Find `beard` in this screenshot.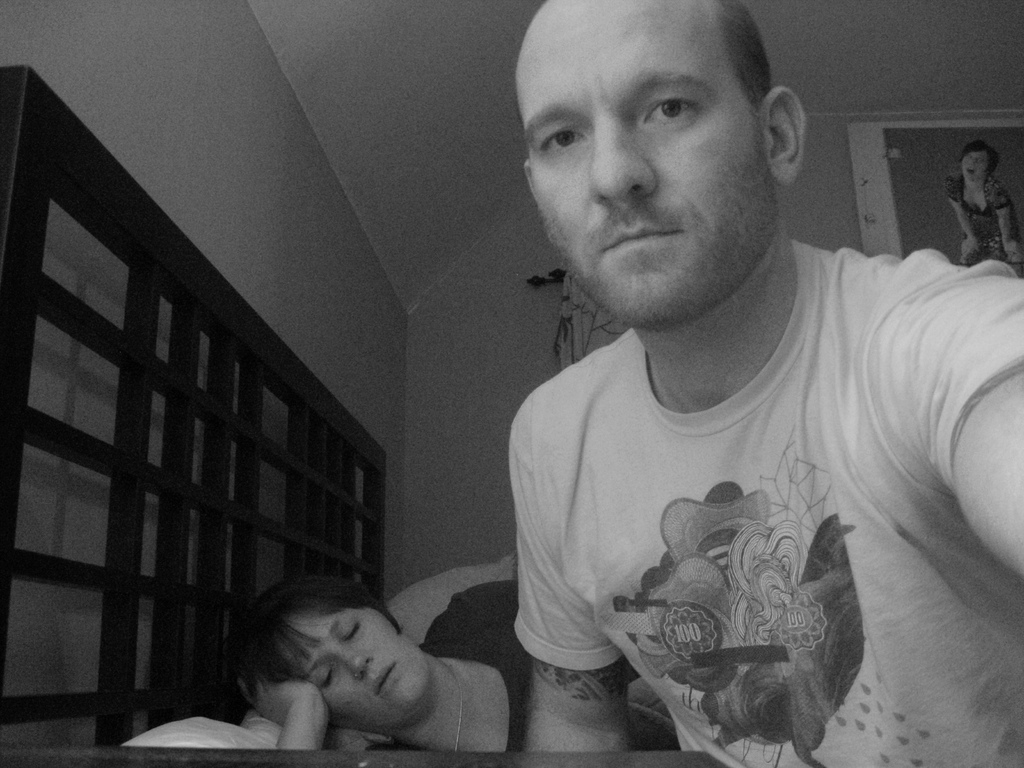
The bounding box for `beard` is [540, 140, 780, 329].
